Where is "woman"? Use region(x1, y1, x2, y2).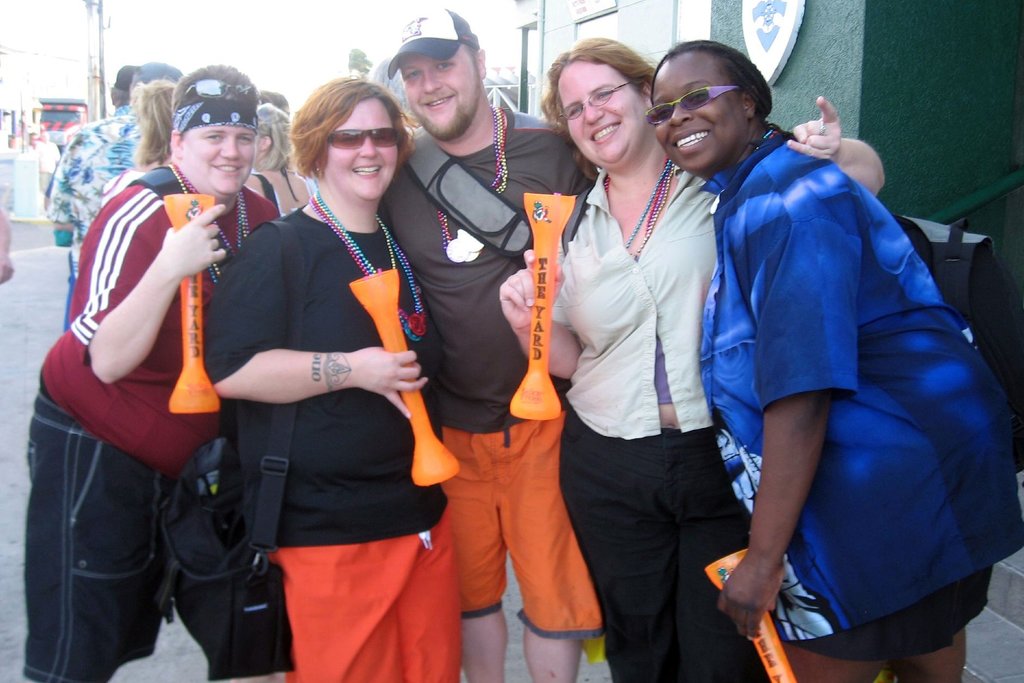
region(496, 34, 883, 682).
